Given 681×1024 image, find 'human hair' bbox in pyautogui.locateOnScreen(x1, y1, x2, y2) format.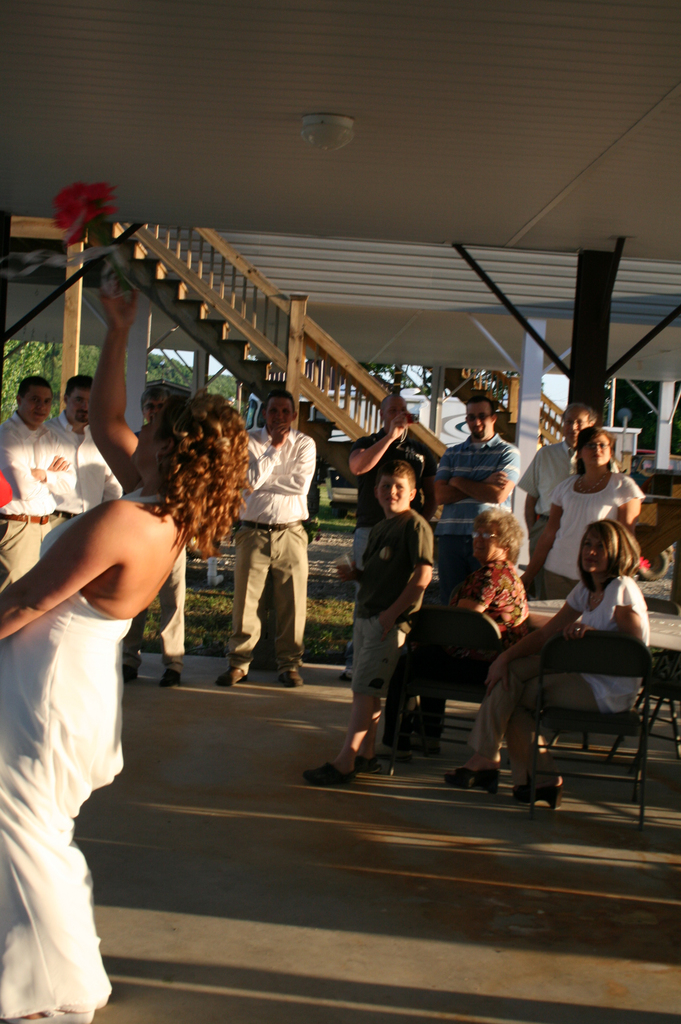
pyautogui.locateOnScreen(475, 503, 522, 561).
